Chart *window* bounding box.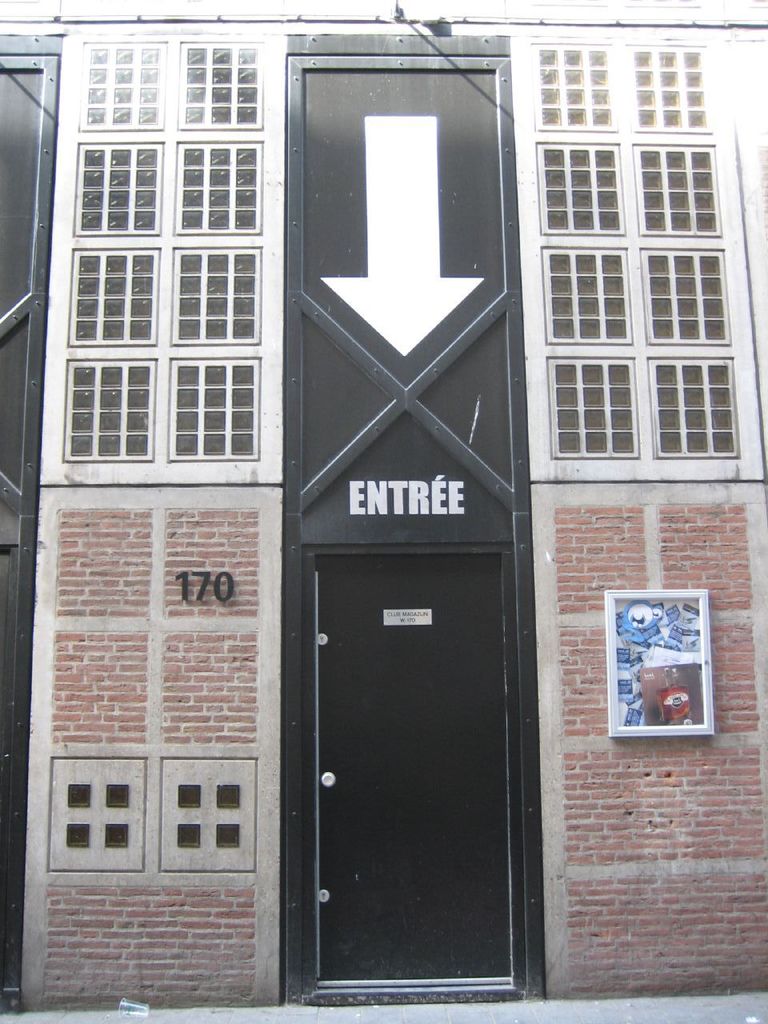
Charted: (left=629, top=50, right=712, bottom=127).
